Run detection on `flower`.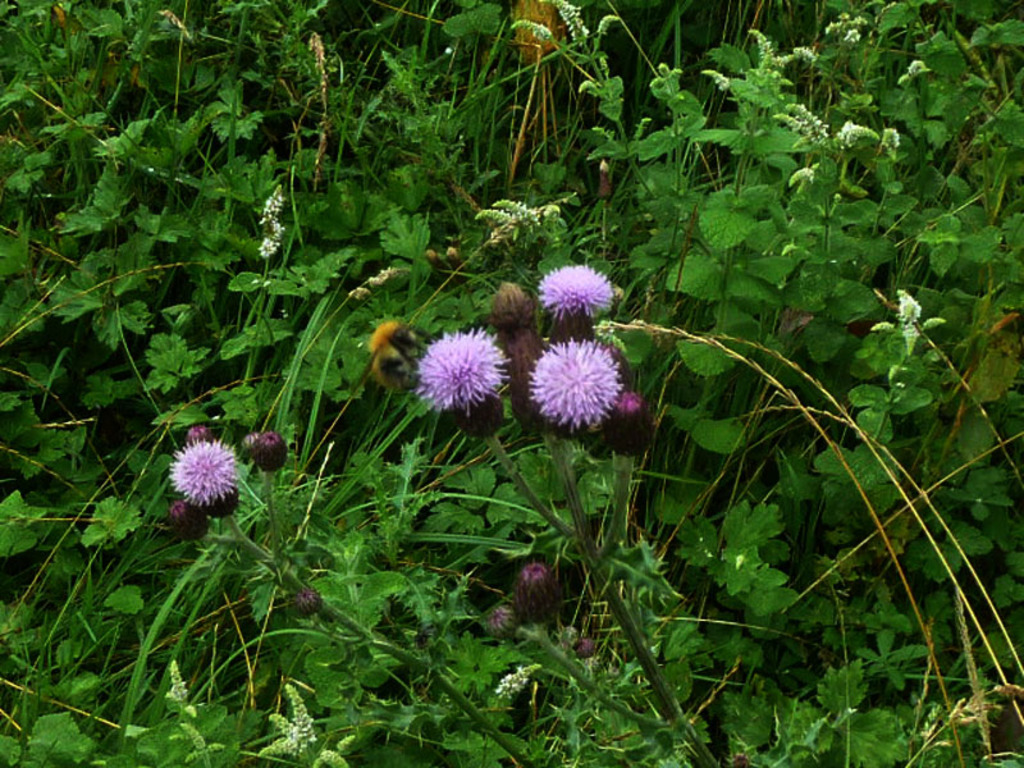
Result: (left=156, top=428, right=256, bottom=521).
